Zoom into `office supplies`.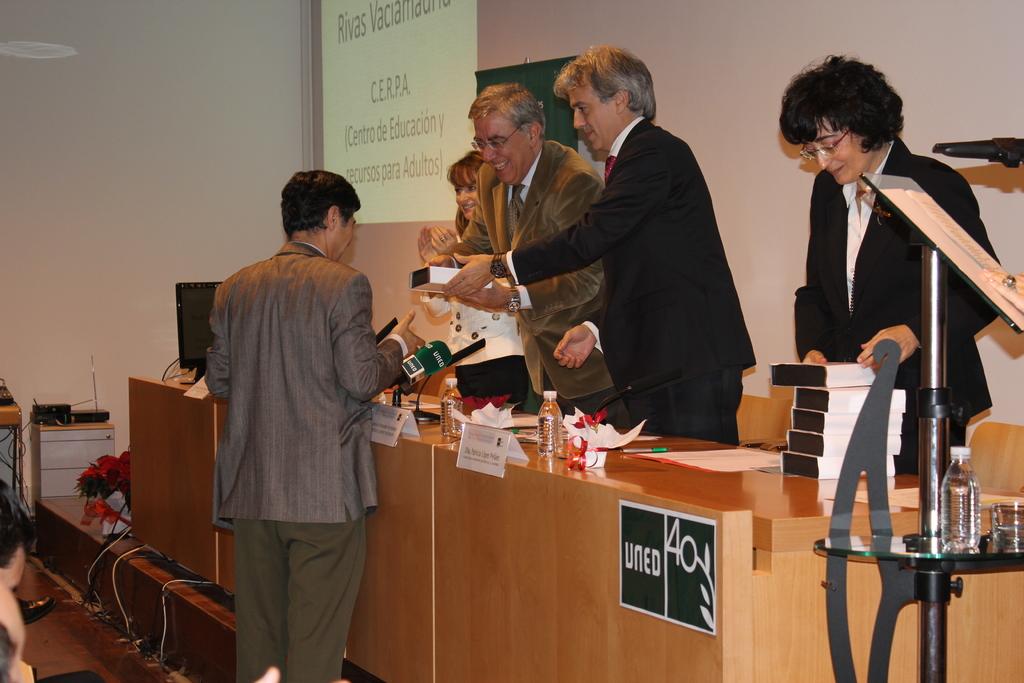
Zoom target: select_region(536, 388, 556, 453).
